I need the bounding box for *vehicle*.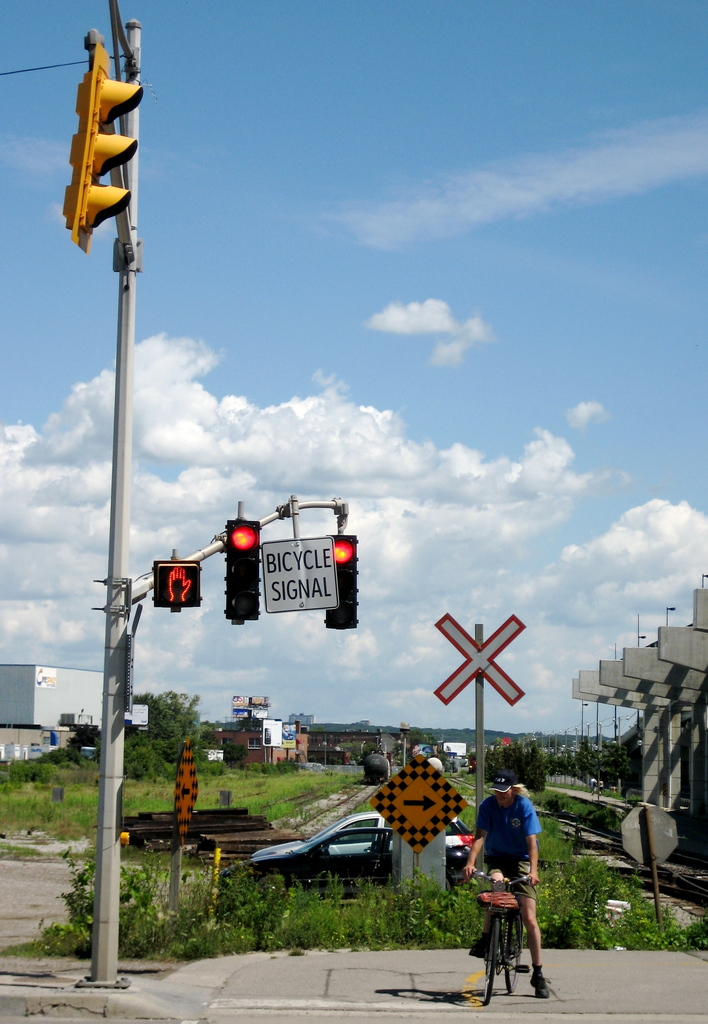
Here it is: {"x1": 251, "y1": 810, "x2": 473, "y2": 860}.
